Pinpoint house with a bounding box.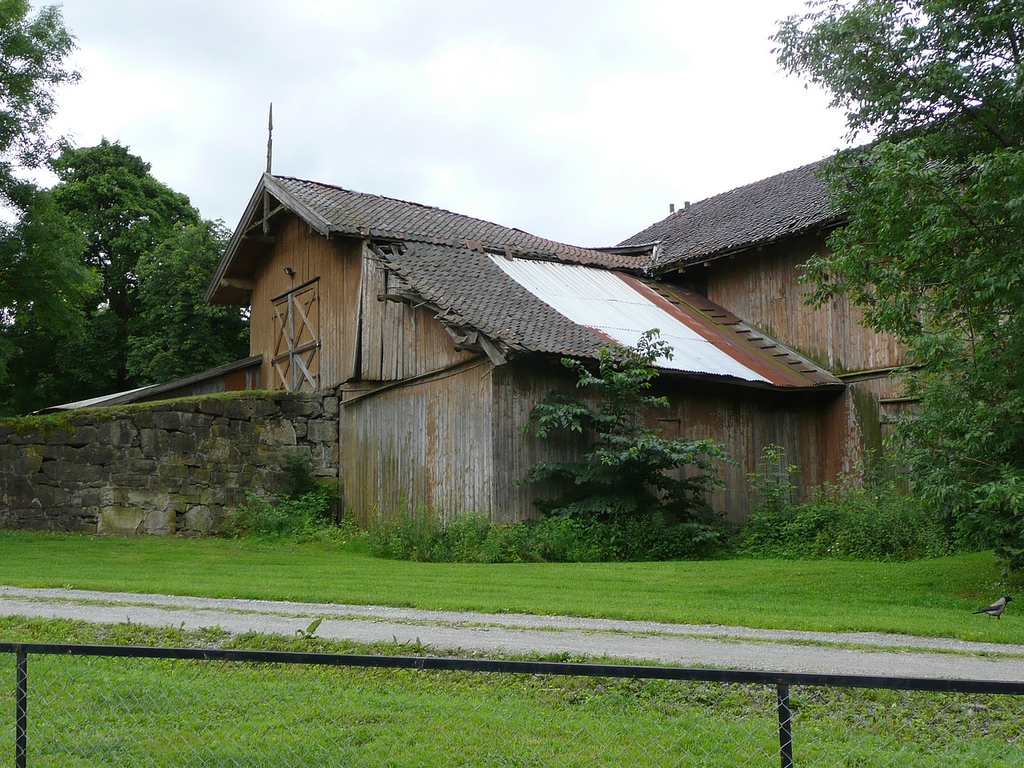
<region>194, 122, 902, 573</region>.
